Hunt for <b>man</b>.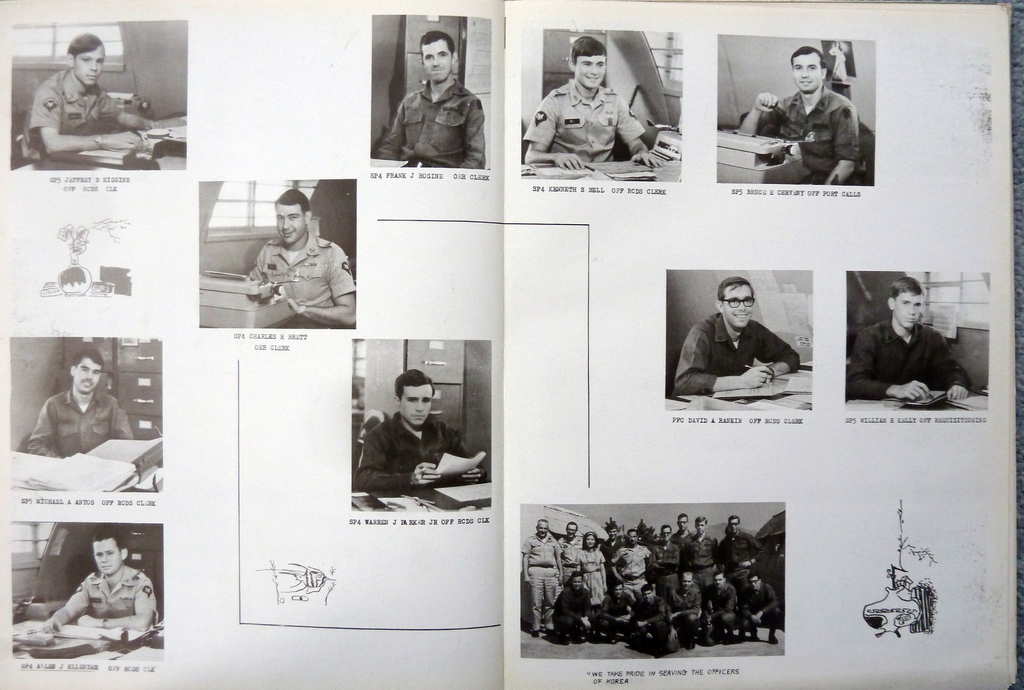
Hunted down at l=25, t=36, r=188, b=161.
